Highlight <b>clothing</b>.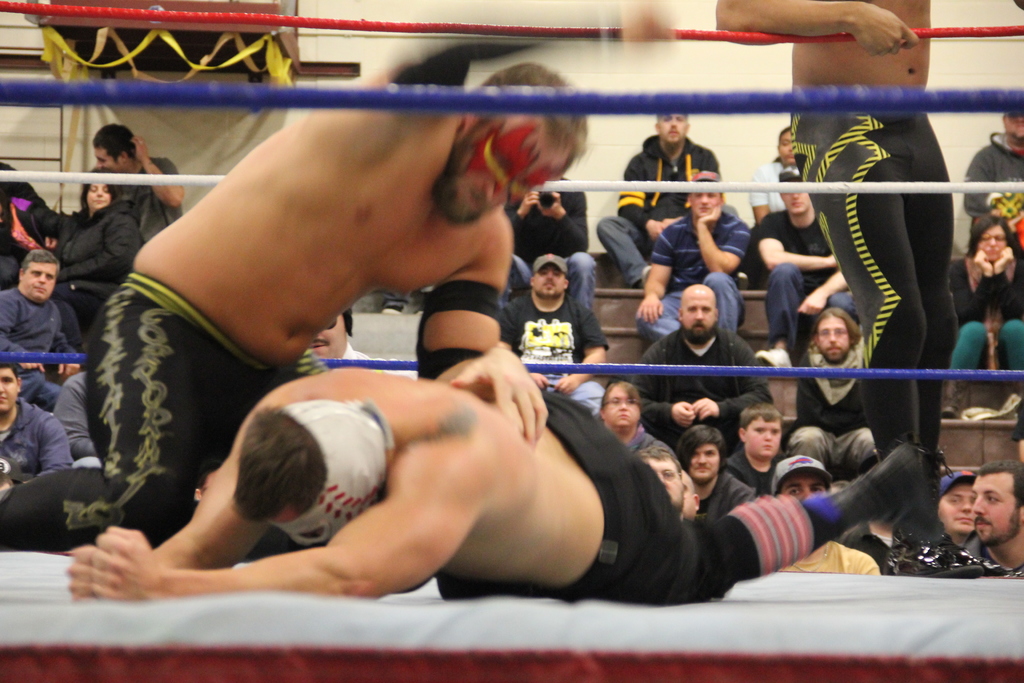
Highlighted region: (24, 186, 146, 309).
